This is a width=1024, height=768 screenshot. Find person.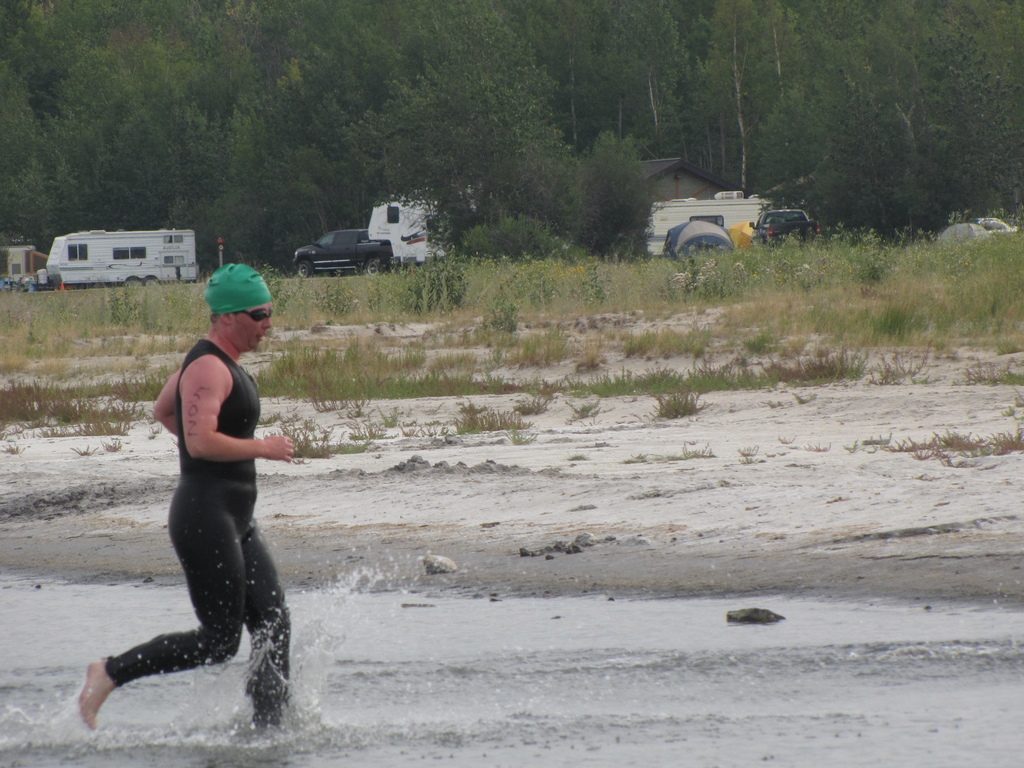
Bounding box: (left=80, top=260, right=296, bottom=726).
